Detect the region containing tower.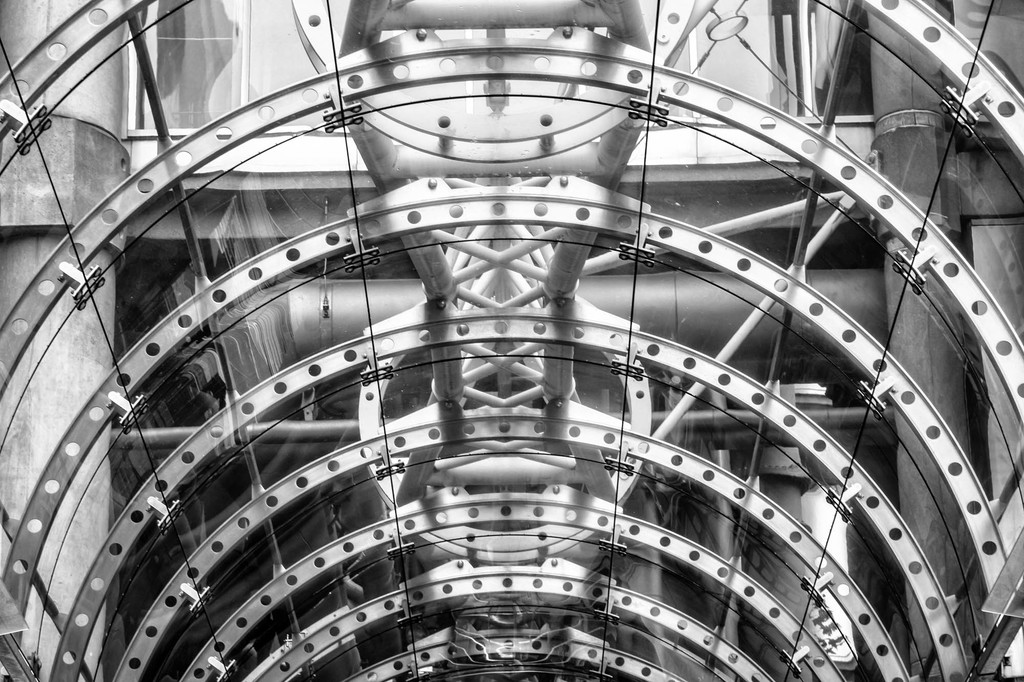
(0, 0, 1023, 681).
